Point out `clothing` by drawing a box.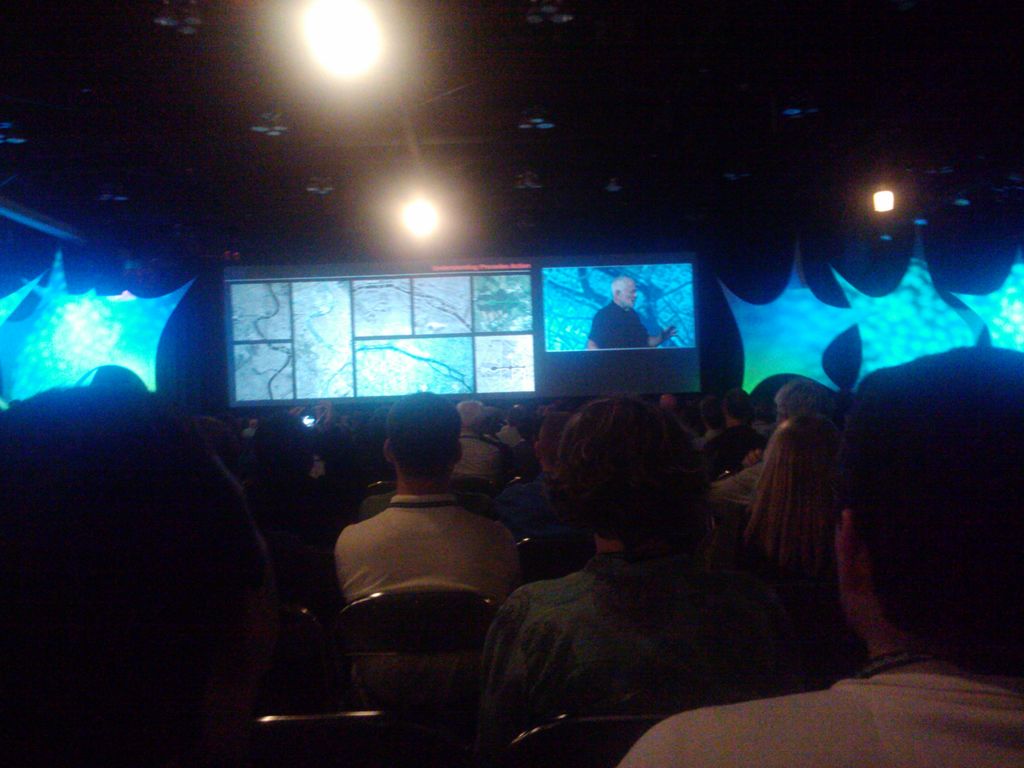
329, 497, 518, 620.
